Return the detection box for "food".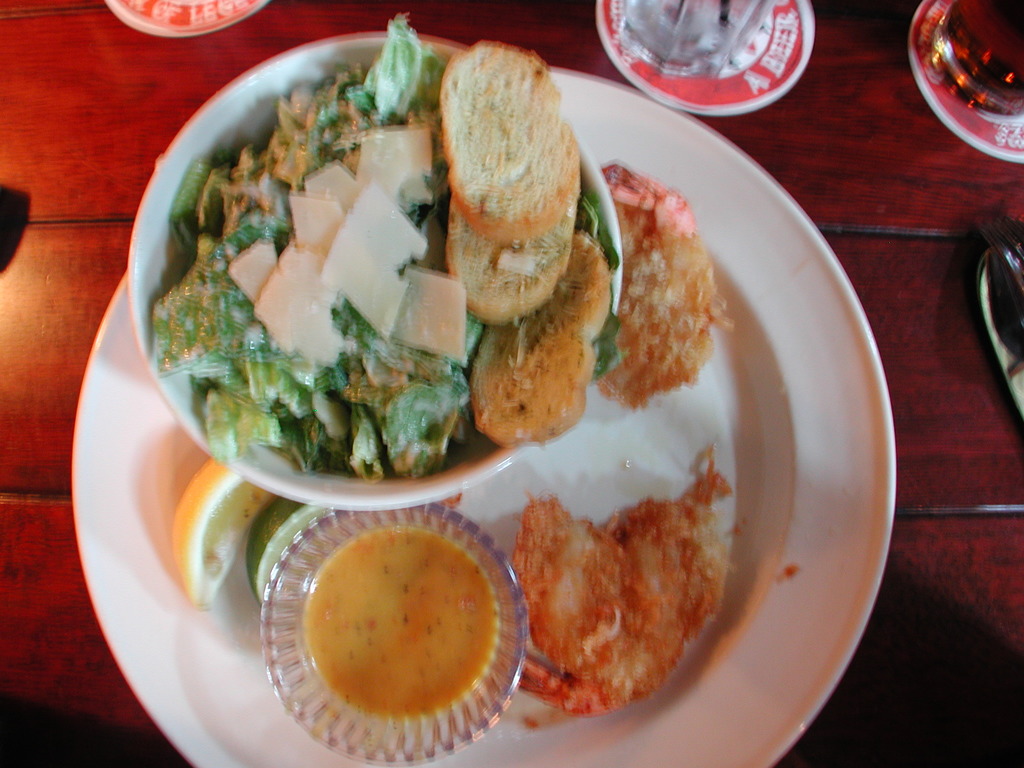
(603,166,735,412).
